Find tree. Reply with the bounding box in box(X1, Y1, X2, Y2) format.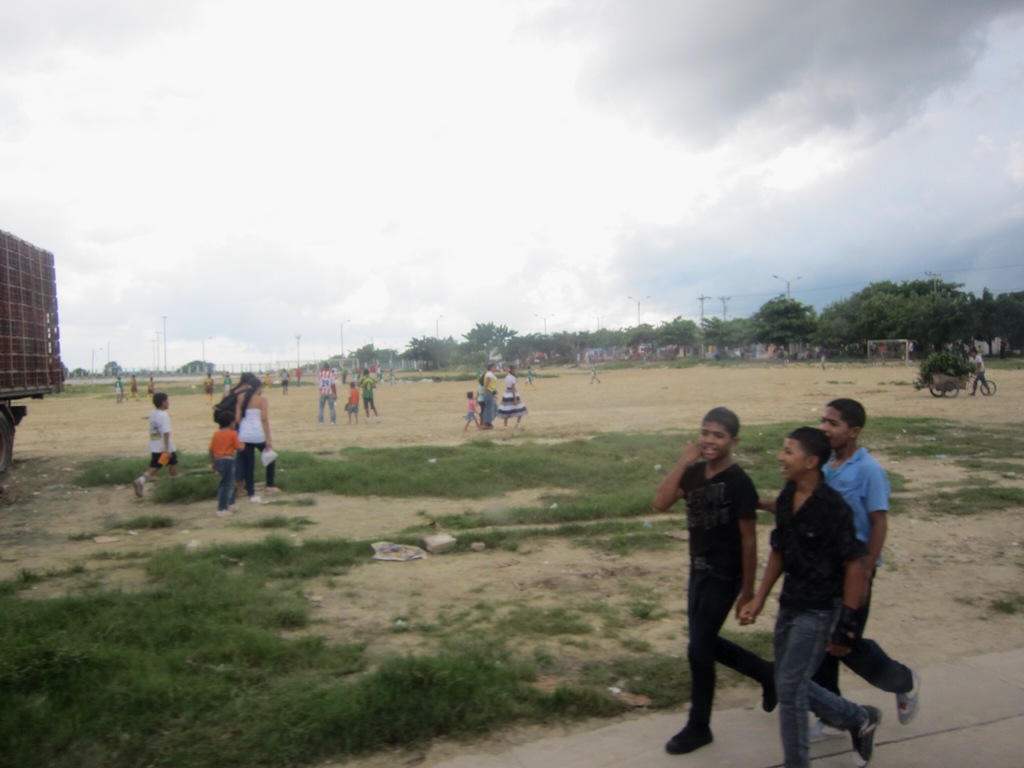
box(349, 336, 397, 376).
